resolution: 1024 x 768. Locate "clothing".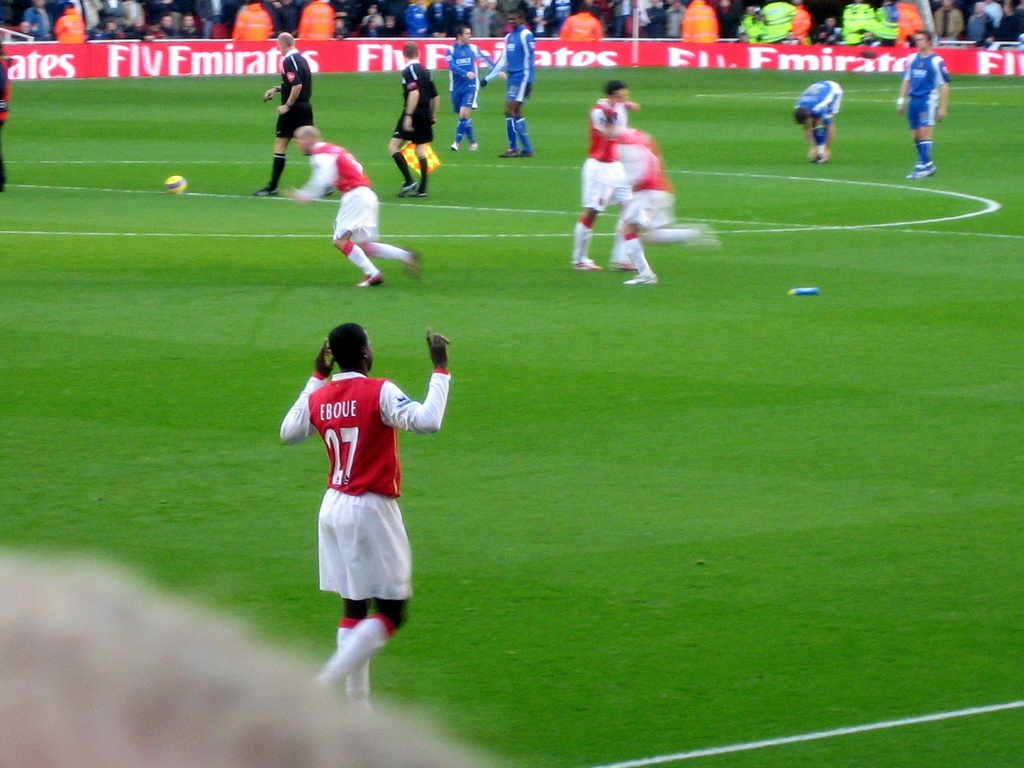
locate(449, 42, 481, 111).
